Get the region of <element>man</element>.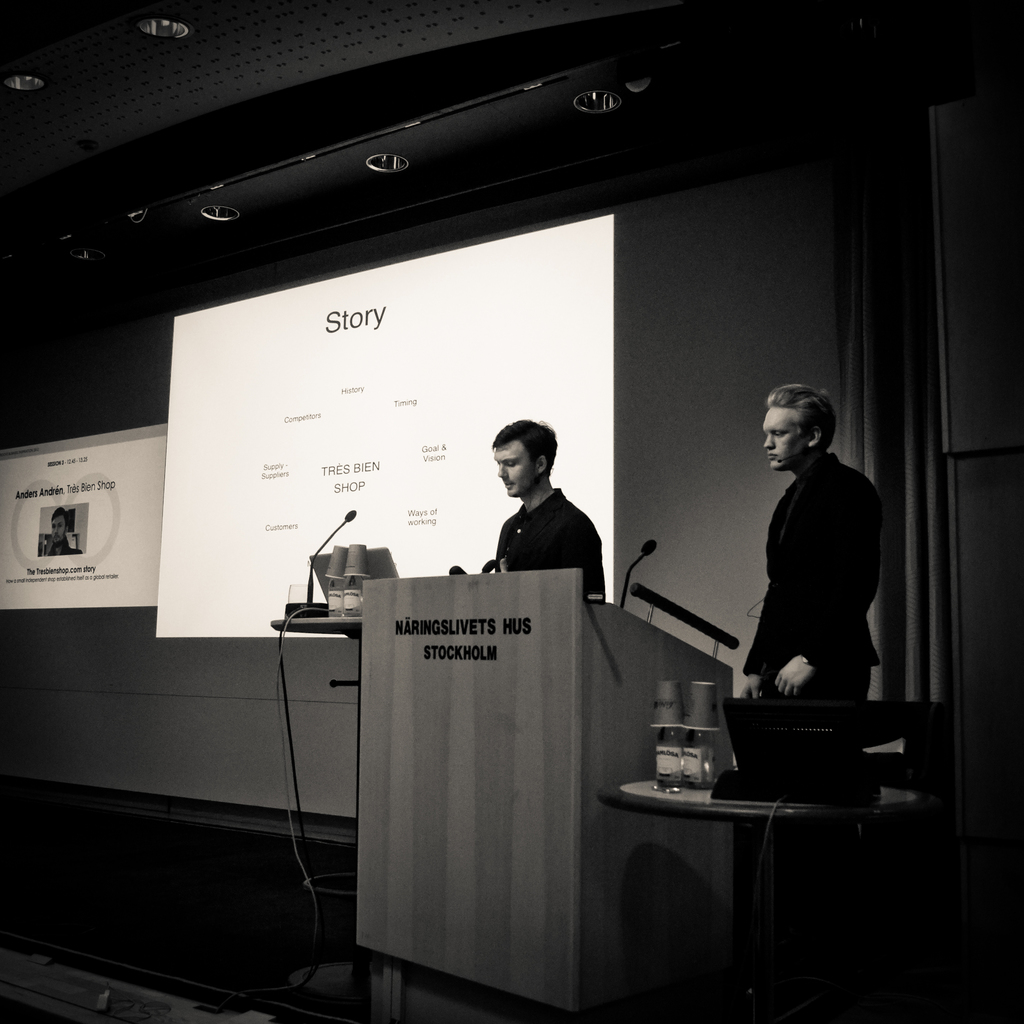
box=[494, 421, 610, 587].
